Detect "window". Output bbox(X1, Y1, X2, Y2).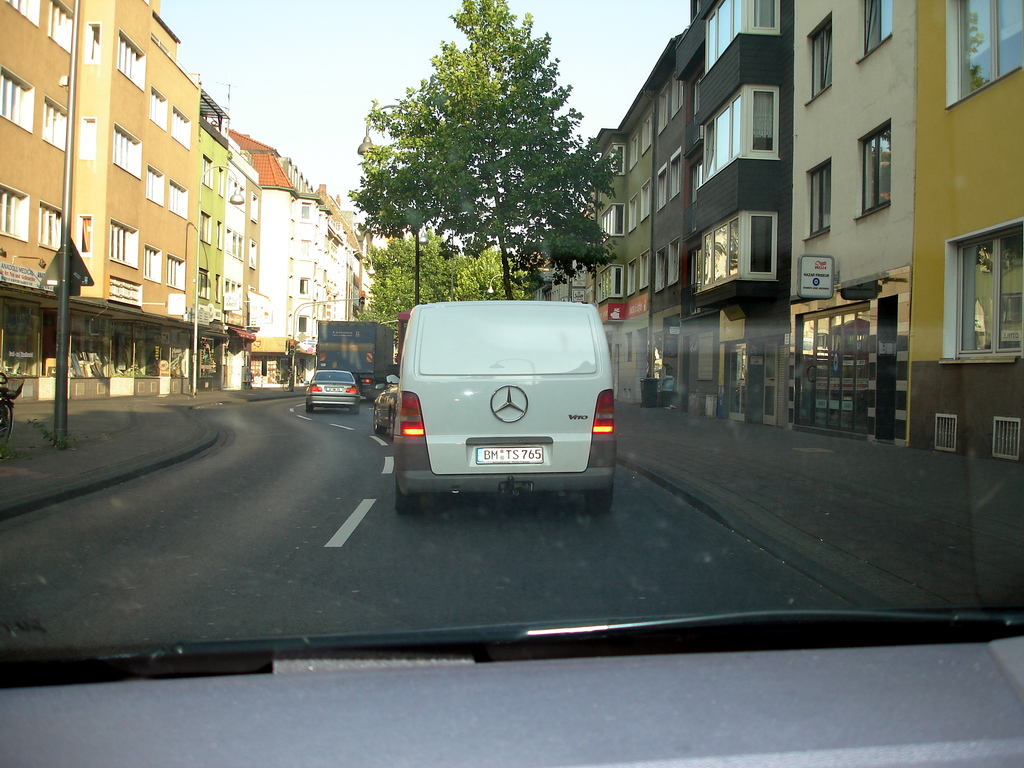
bbox(860, 1, 897, 57).
